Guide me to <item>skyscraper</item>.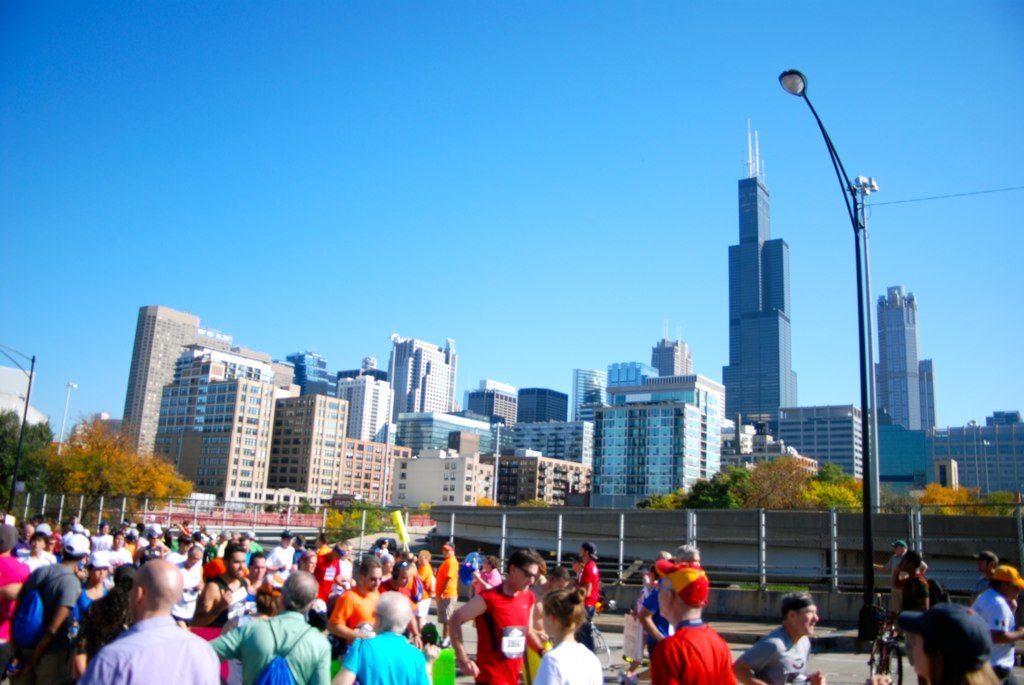
Guidance: x1=201 y1=380 x2=277 y2=524.
